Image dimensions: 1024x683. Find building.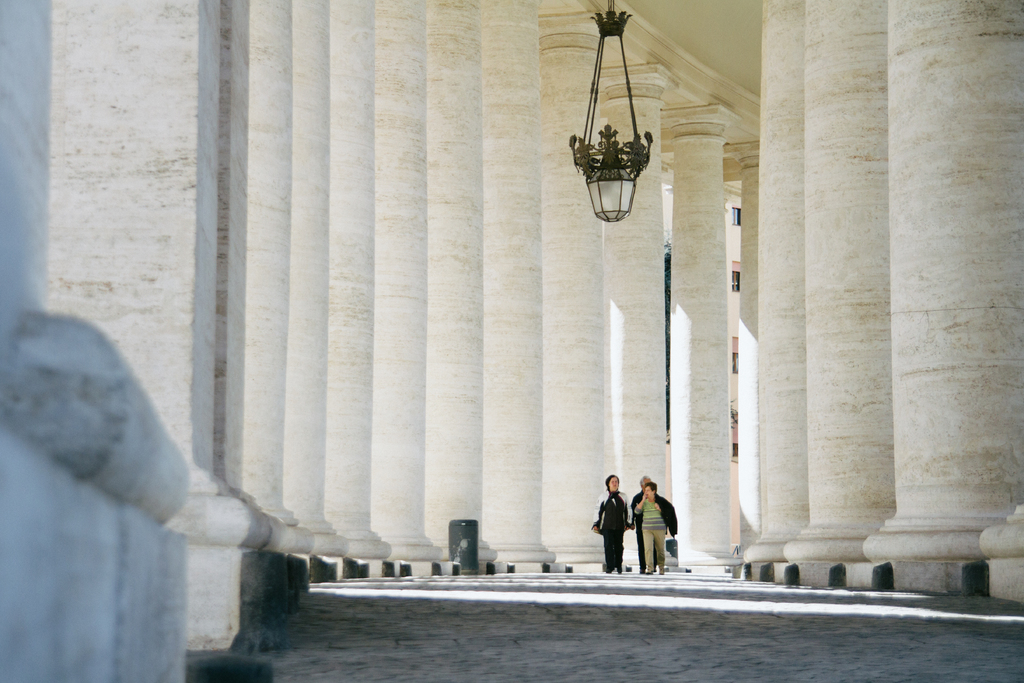
crop(0, 0, 1023, 682).
